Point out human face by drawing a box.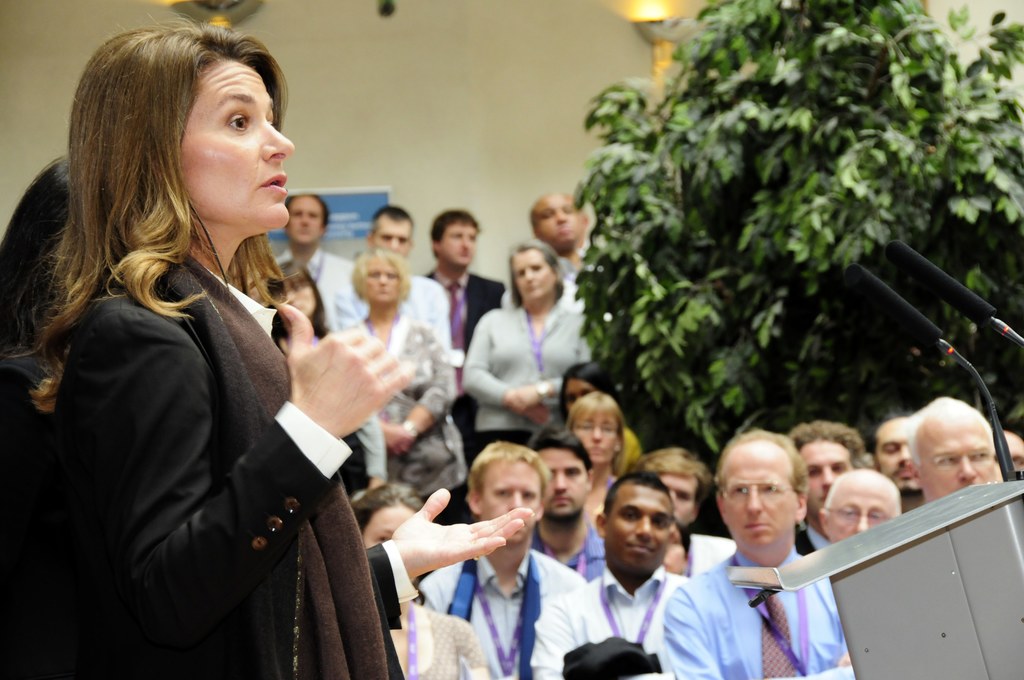
rect(717, 444, 796, 549).
